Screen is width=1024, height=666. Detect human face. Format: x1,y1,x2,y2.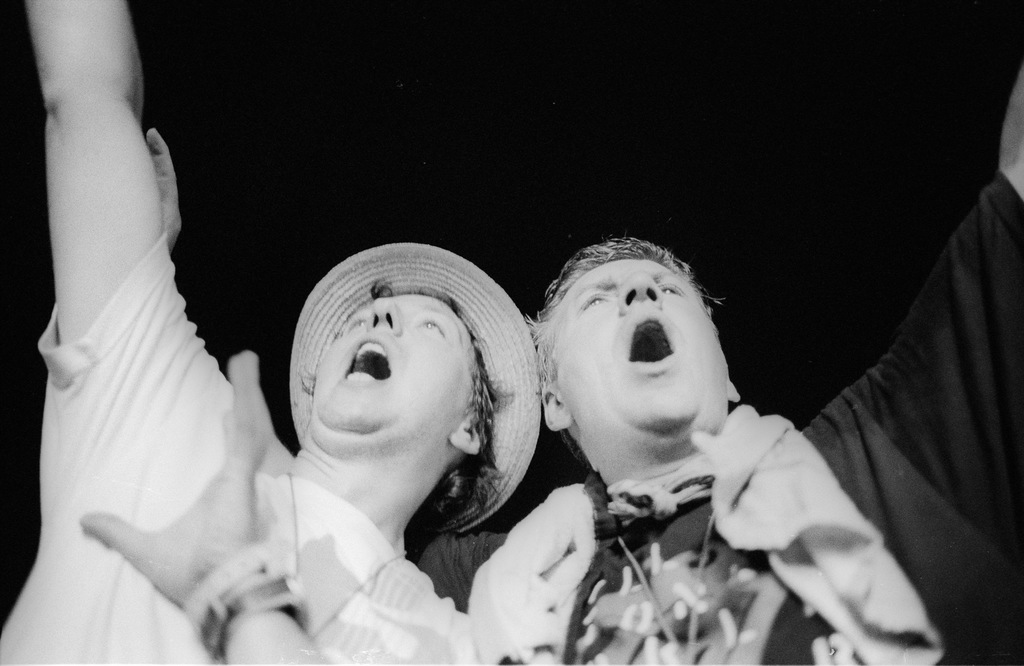
561,250,728,434.
